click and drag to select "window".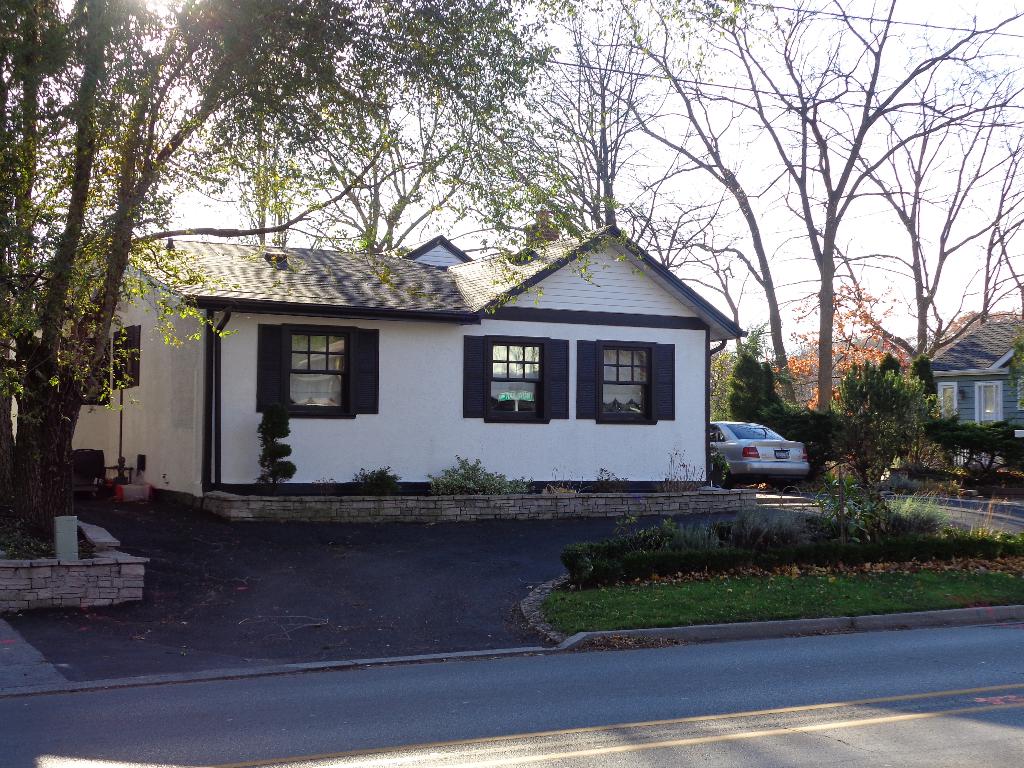
Selection: 576 342 675 422.
